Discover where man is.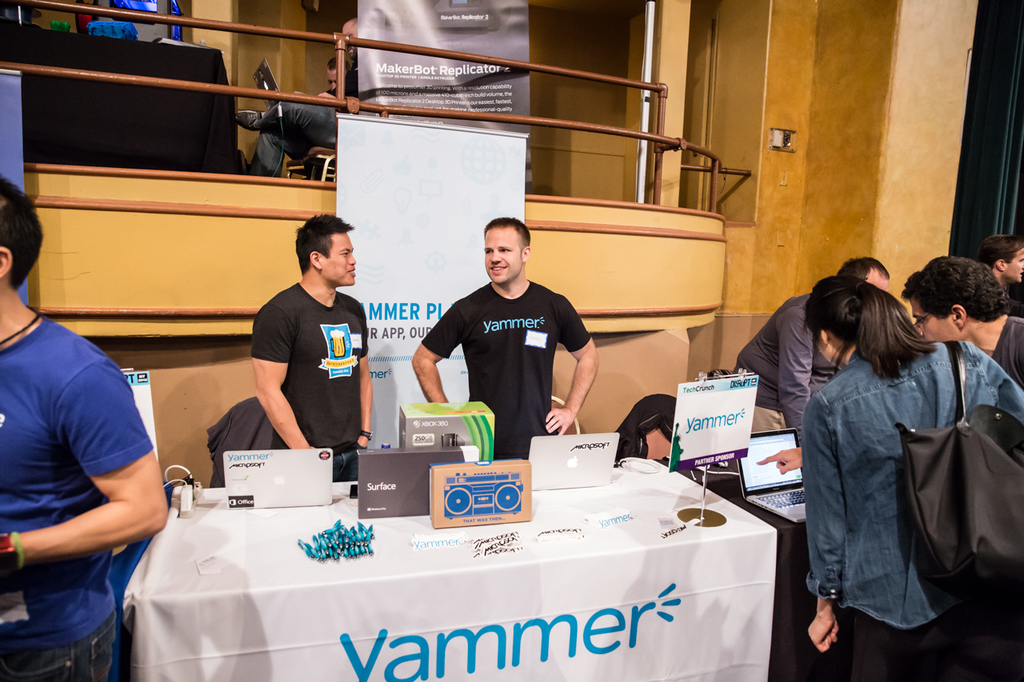
Discovered at rect(407, 213, 602, 464).
